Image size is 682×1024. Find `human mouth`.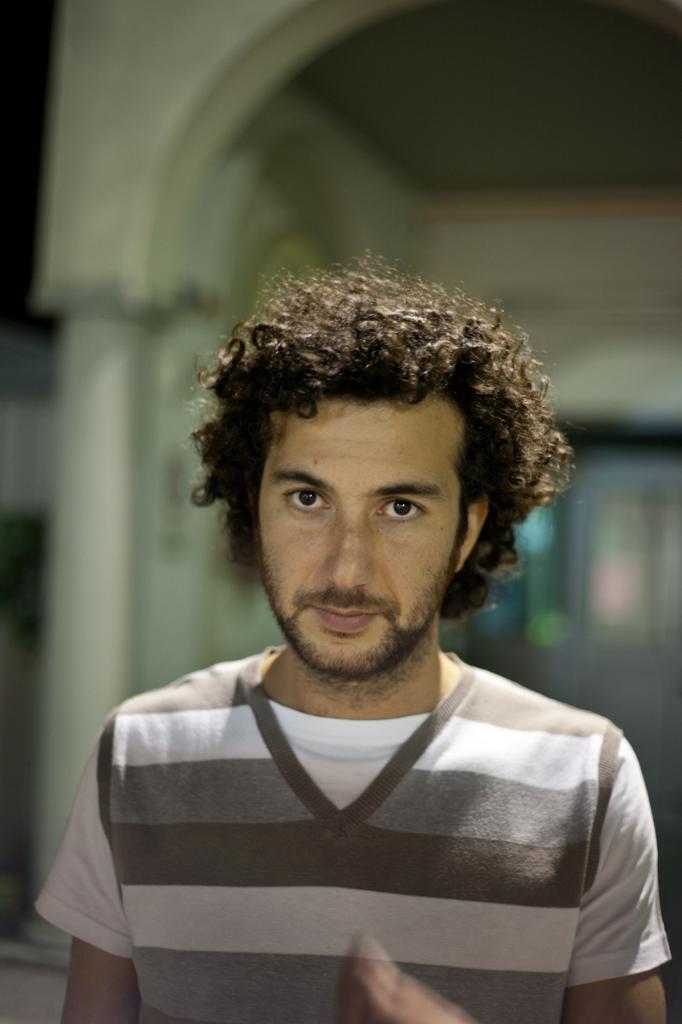
BBox(304, 586, 381, 651).
